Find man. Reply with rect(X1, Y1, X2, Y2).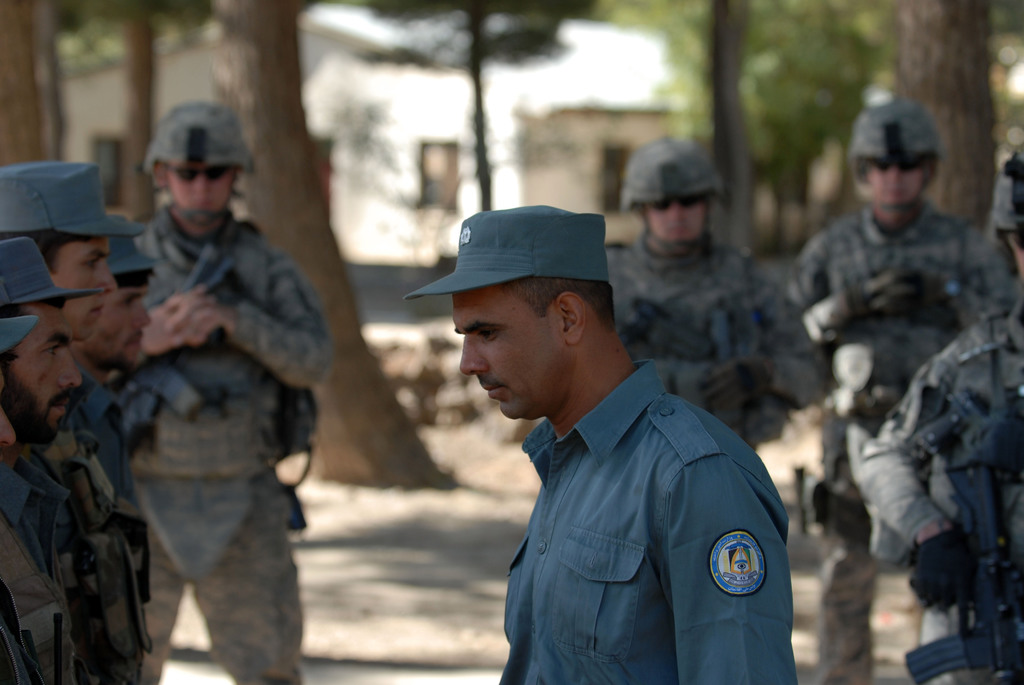
rect(0, 240, 152, 684).
